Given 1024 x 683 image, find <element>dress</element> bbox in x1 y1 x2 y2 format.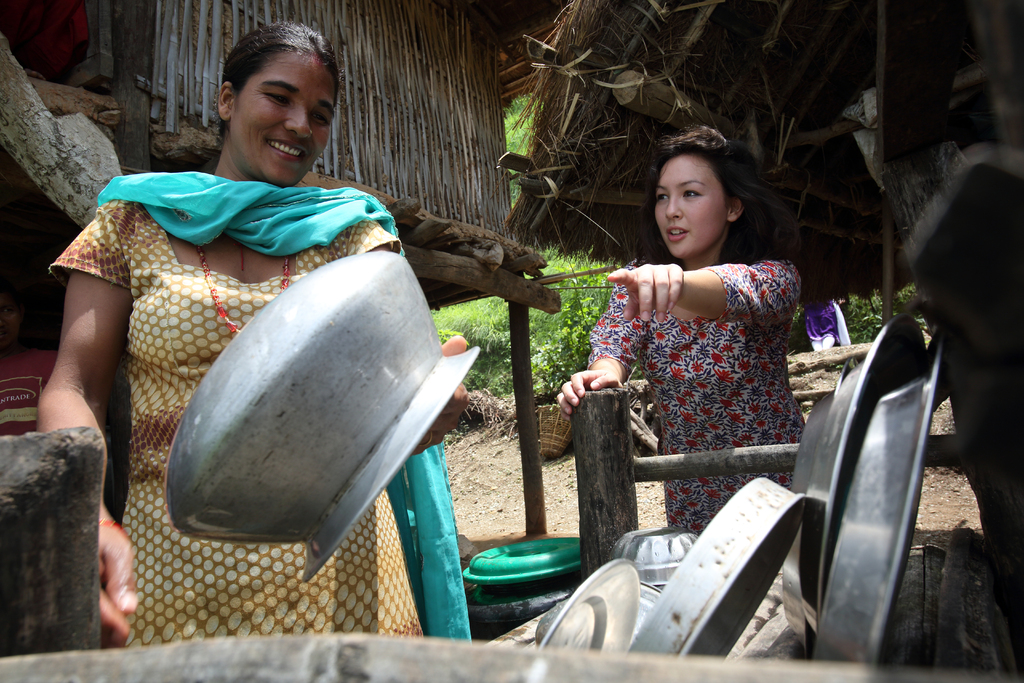
56 188 464 652.
